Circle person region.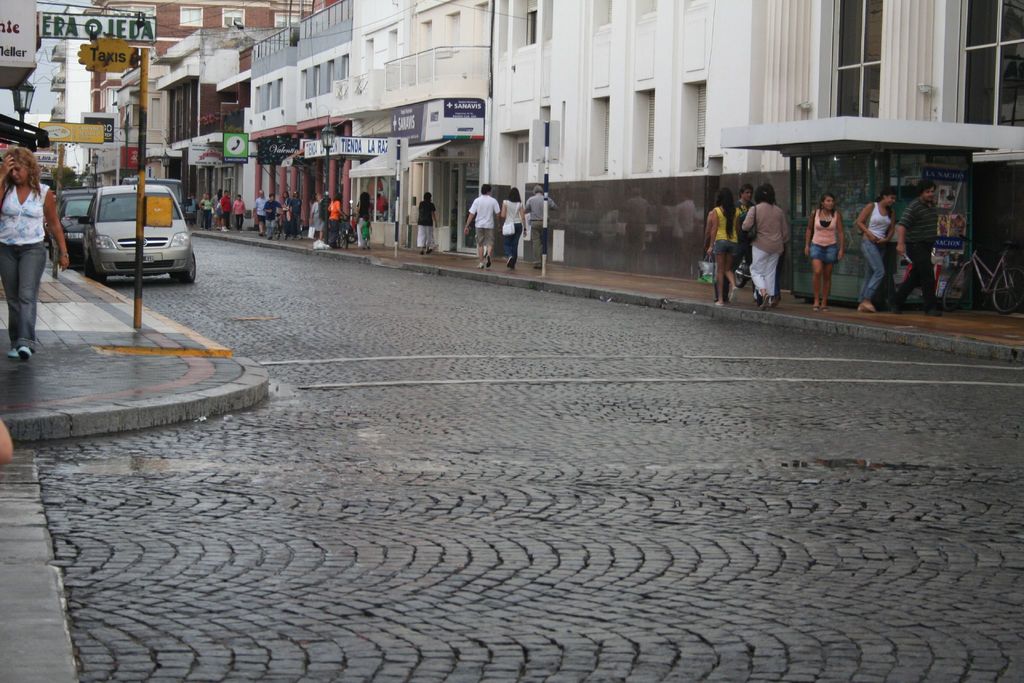
Region: [732,183,751,263].
